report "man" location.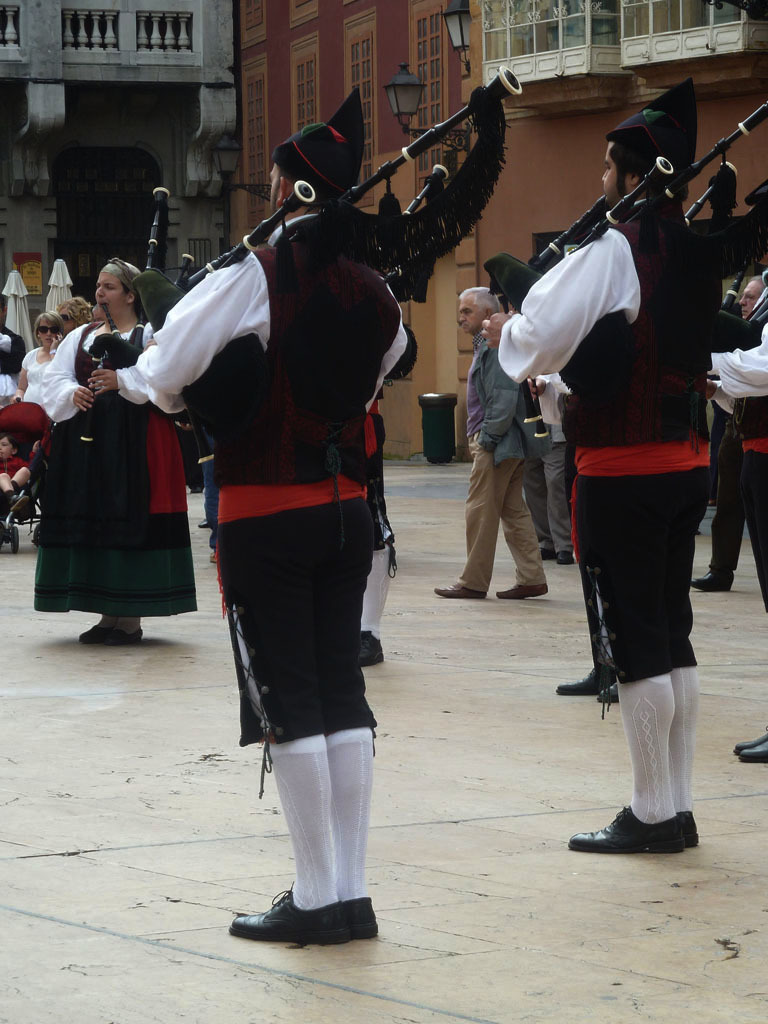
Report: 519,374,576,567.
